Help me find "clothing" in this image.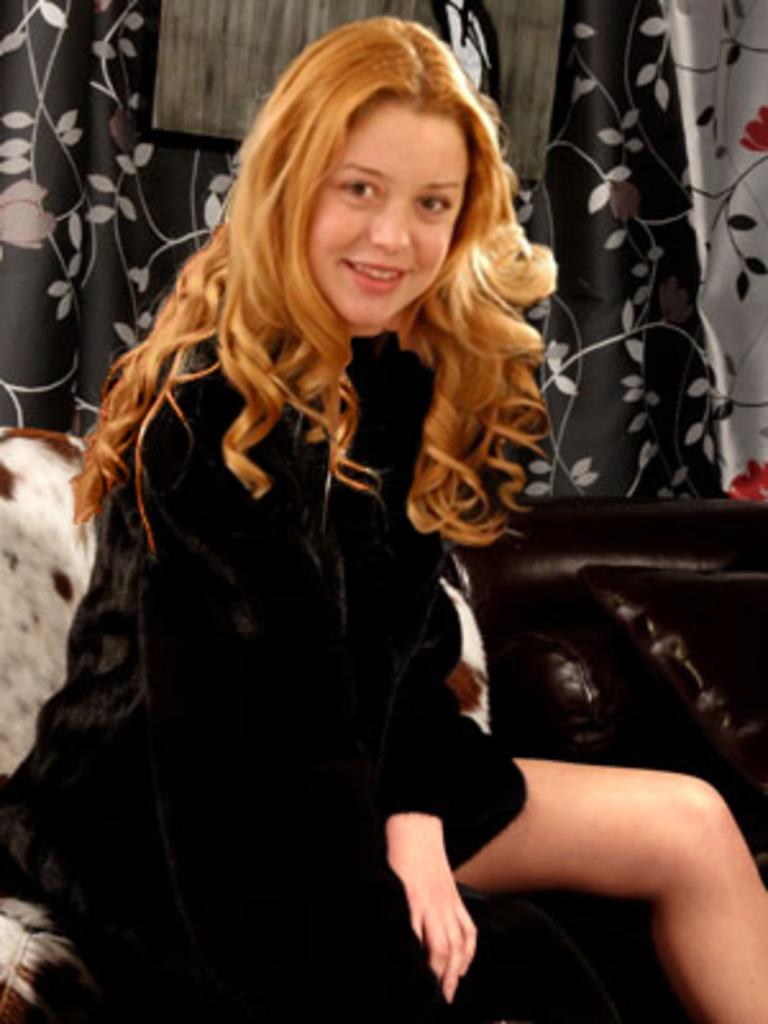
Found it: {"left": 41, "top": 200, "right": 630, "bottom": 968}.
